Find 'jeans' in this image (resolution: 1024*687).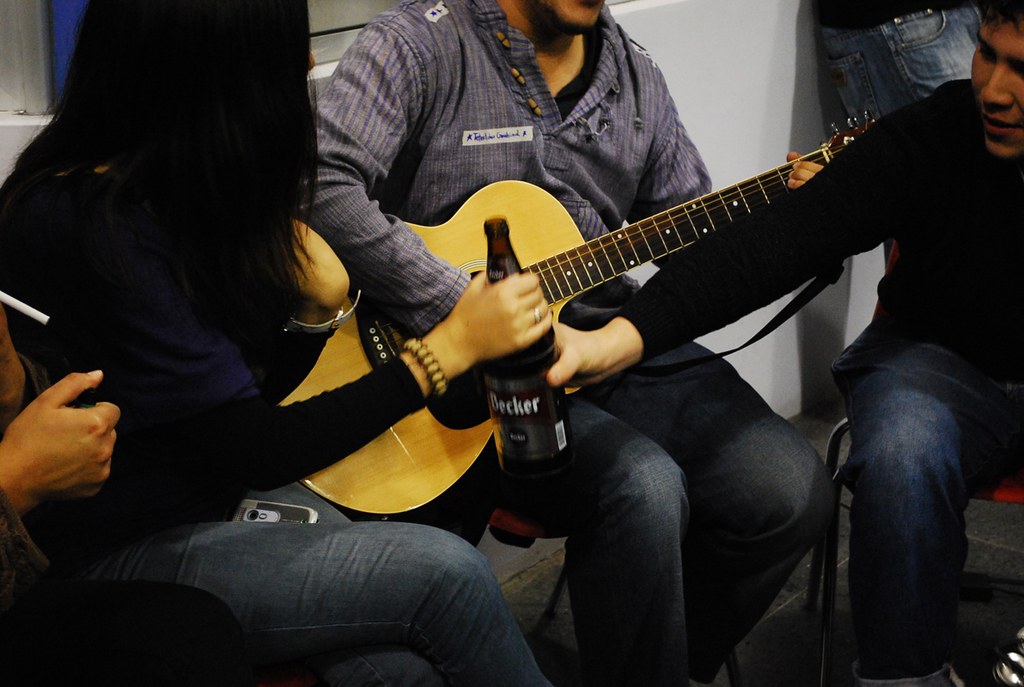
l=832, t=315, r=1023, b=686.
